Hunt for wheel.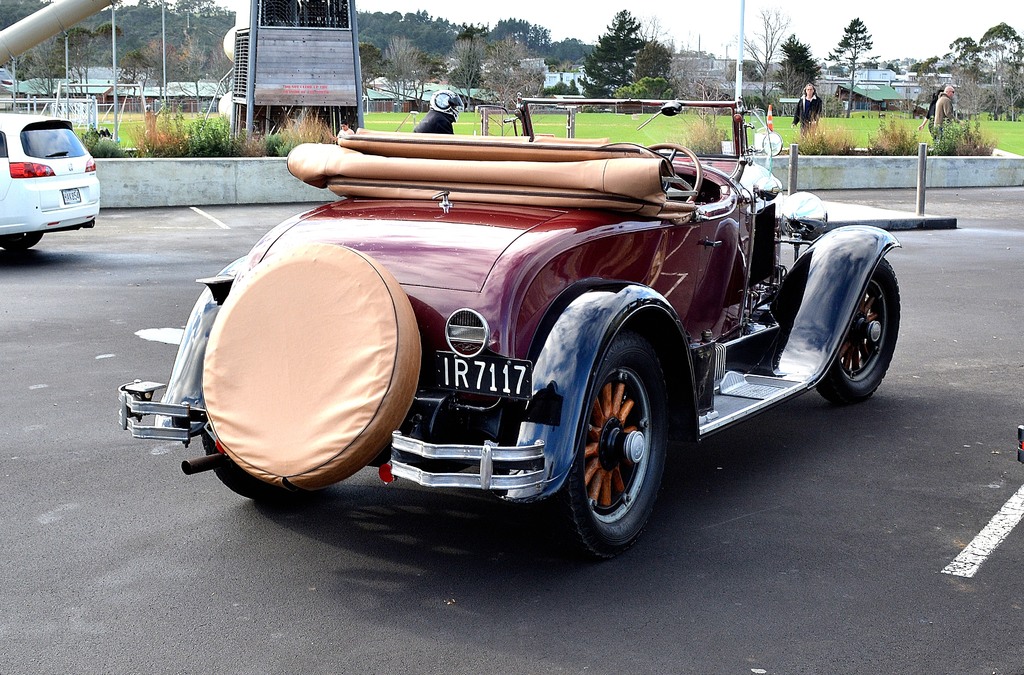
Hunted down at select_region(556, 335, 676, 553).
